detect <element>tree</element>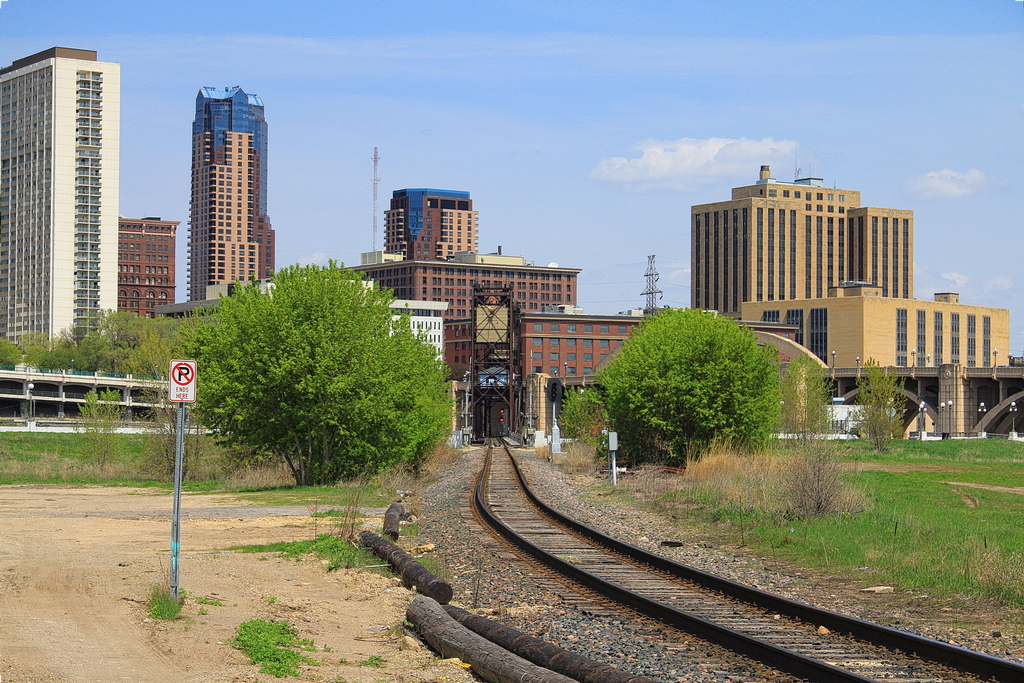
bbox=[779, 356, 831, 443]
